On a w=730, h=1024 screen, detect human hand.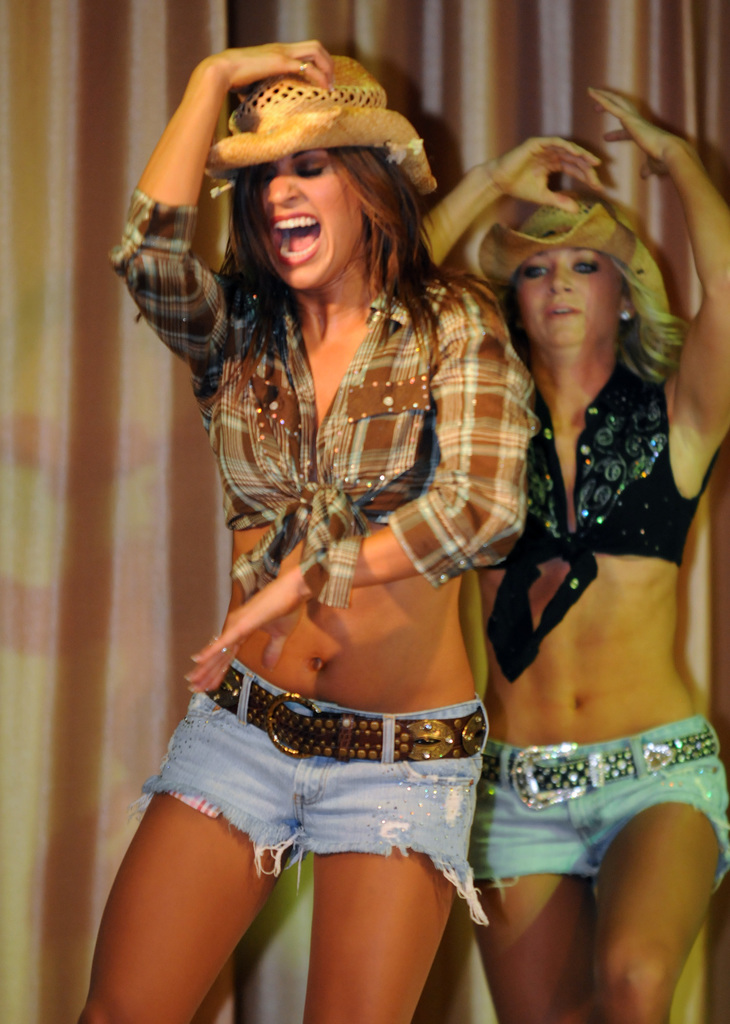
(184,559,315,698).
